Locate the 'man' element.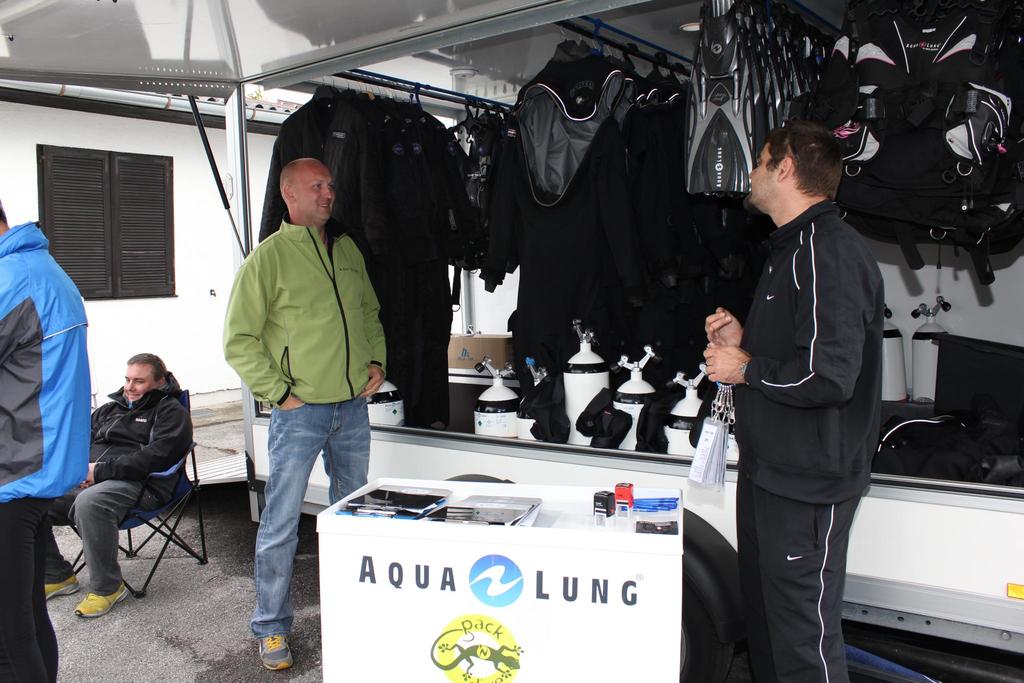
Element bbox: region(691, 37, 890, 682).
